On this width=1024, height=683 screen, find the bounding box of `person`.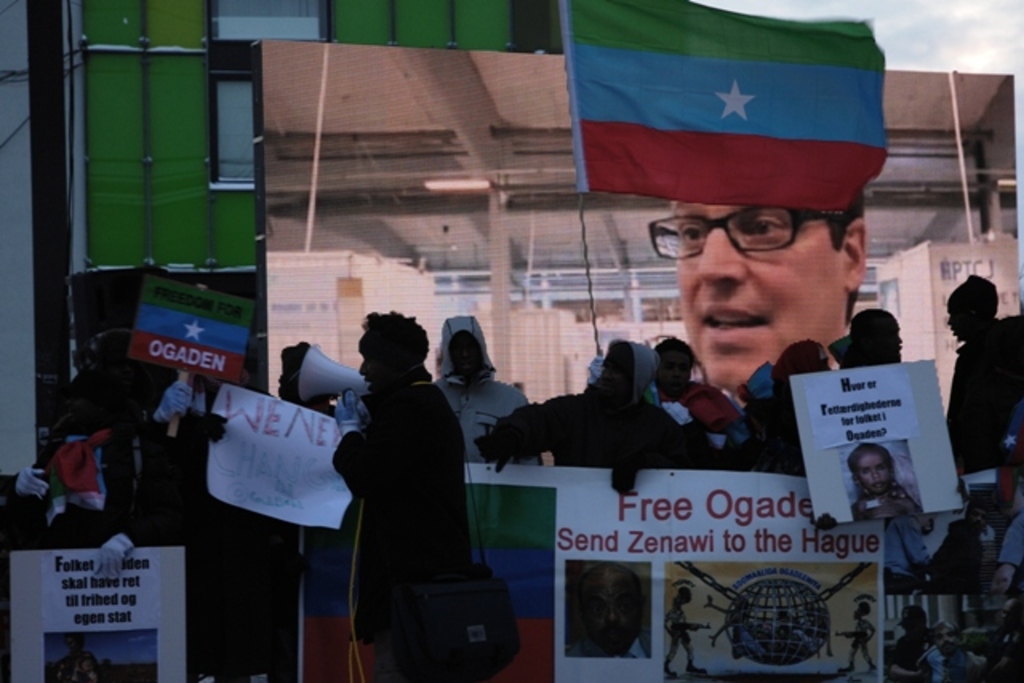
Bounding box: bbox=(314, 291, 499, 669).
